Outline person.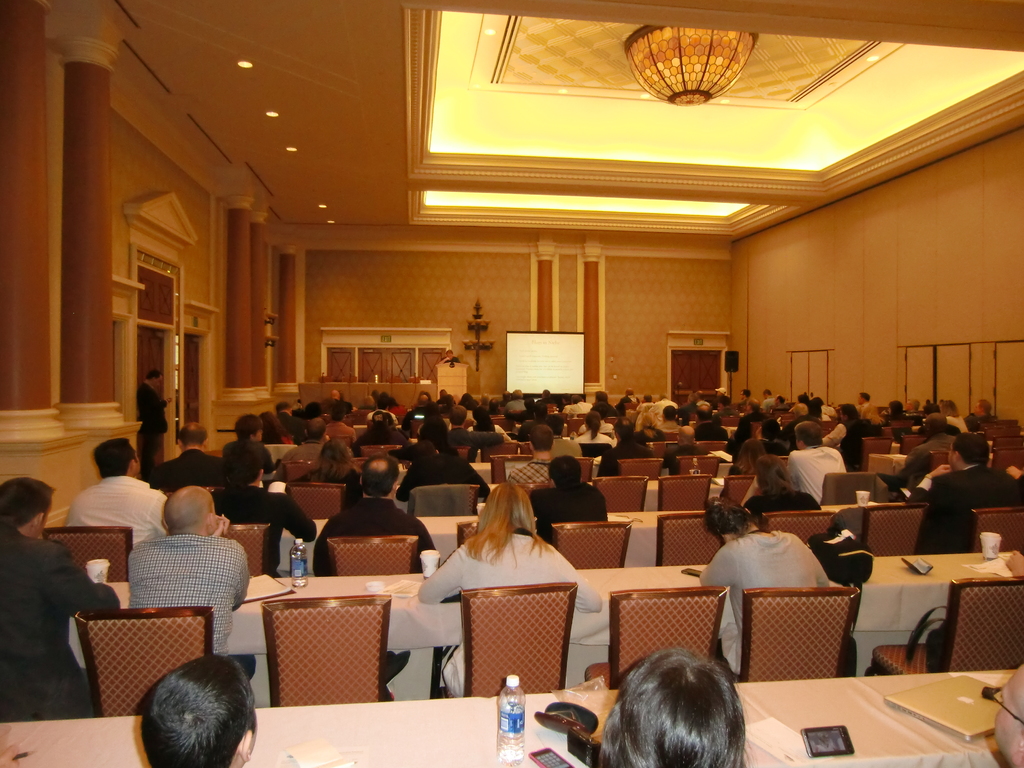
Outline: bbox(0, 479, 123, 722).
